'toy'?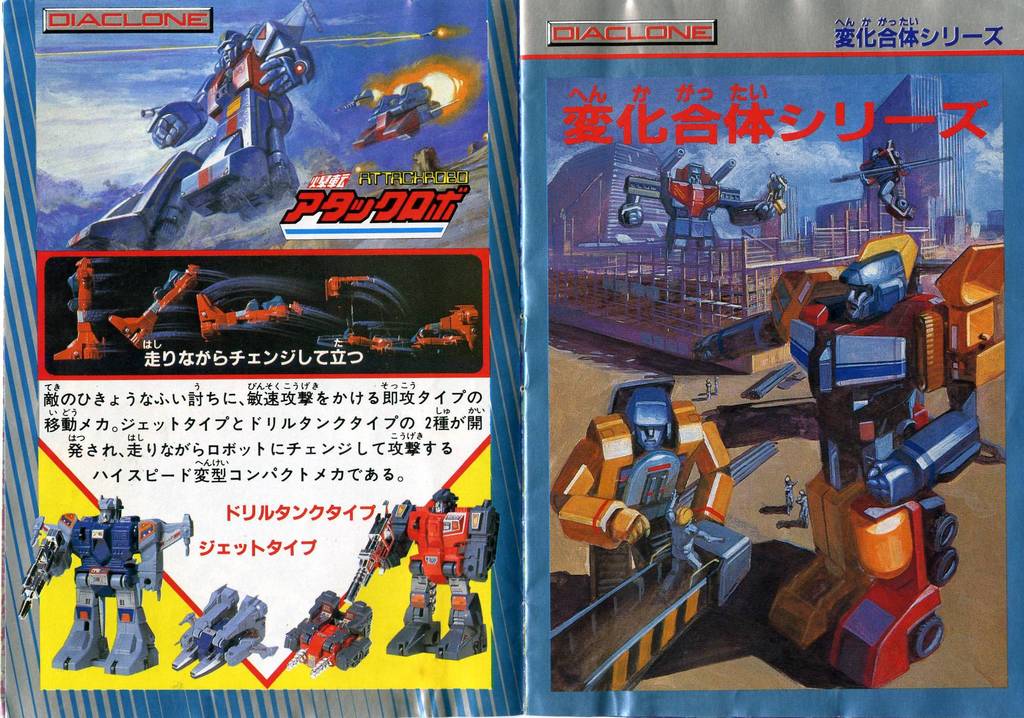
box(350, 489, 501, 662)
